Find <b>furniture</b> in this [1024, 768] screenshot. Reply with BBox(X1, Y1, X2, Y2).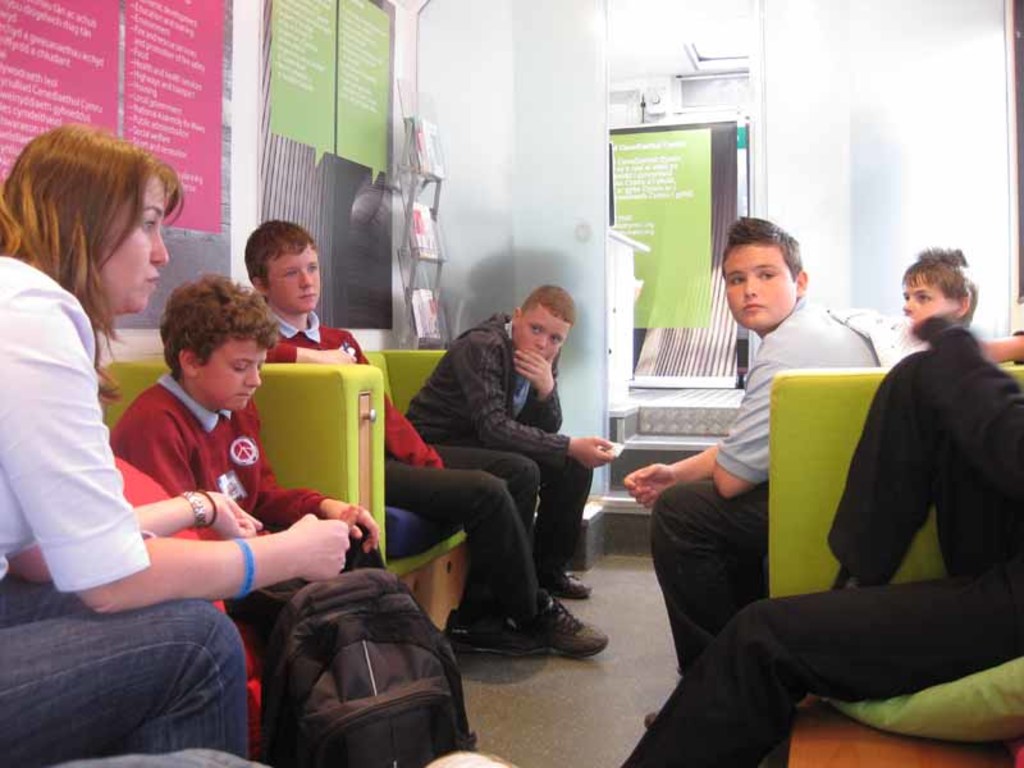
BBox(110, 353, 470, 631).
